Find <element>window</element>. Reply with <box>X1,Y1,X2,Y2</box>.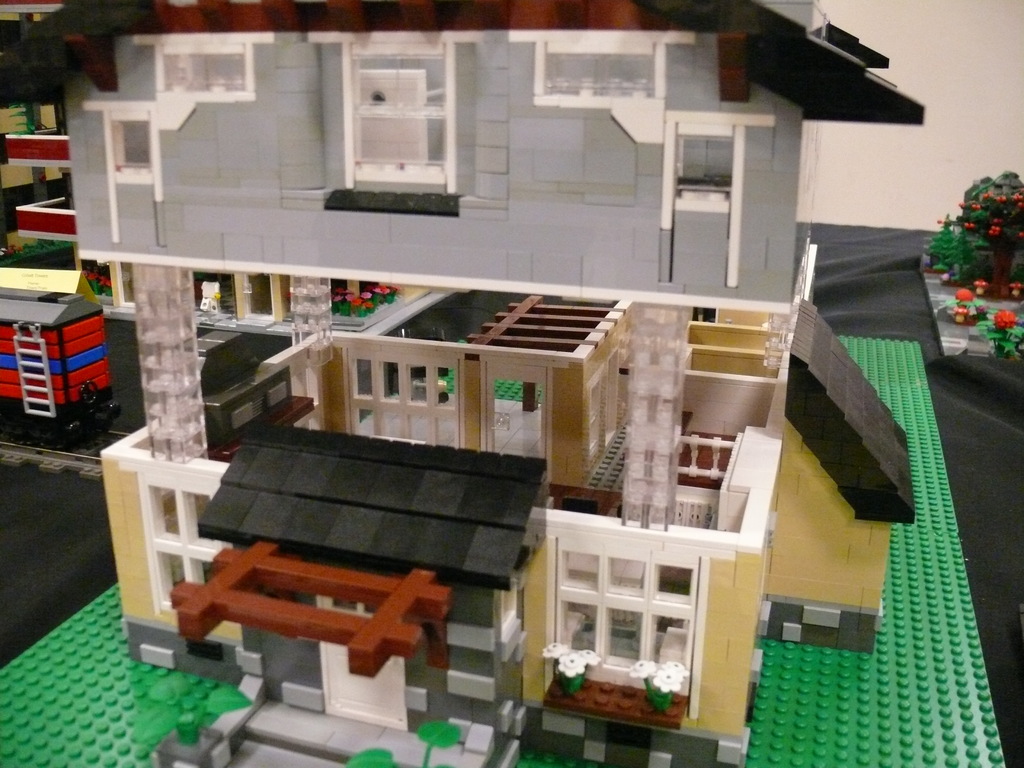
<box>502,34,684,113</box>.
